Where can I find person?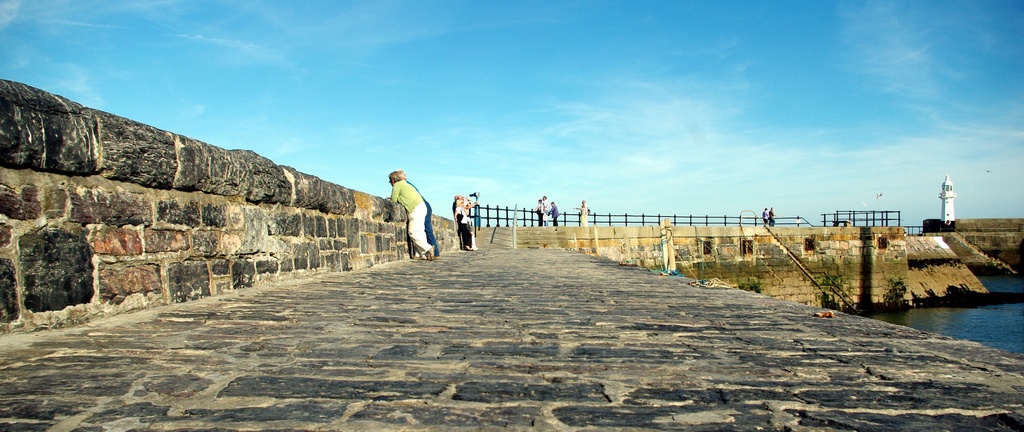
You can find it at {"x1": 538, "y1": 197, "x2": 547, "y2": 230}.
